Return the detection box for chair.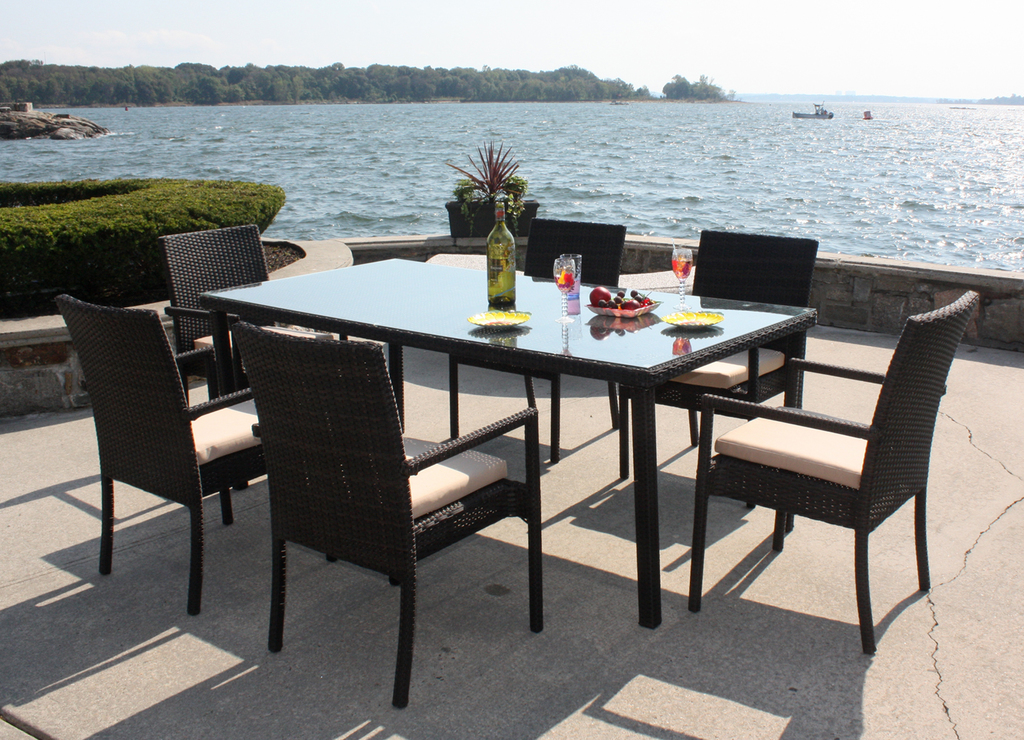
box=[233, 322, 539, 712].
